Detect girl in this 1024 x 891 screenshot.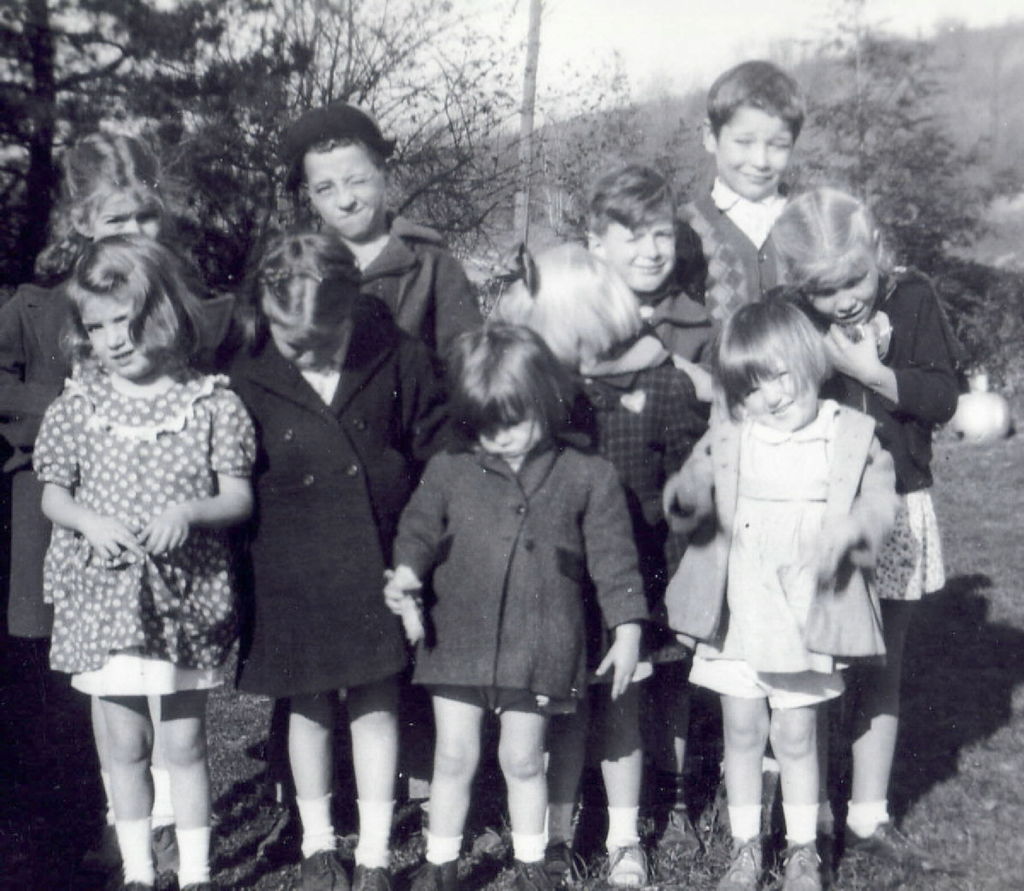
Detection: box(221, 228, 465, 890).
